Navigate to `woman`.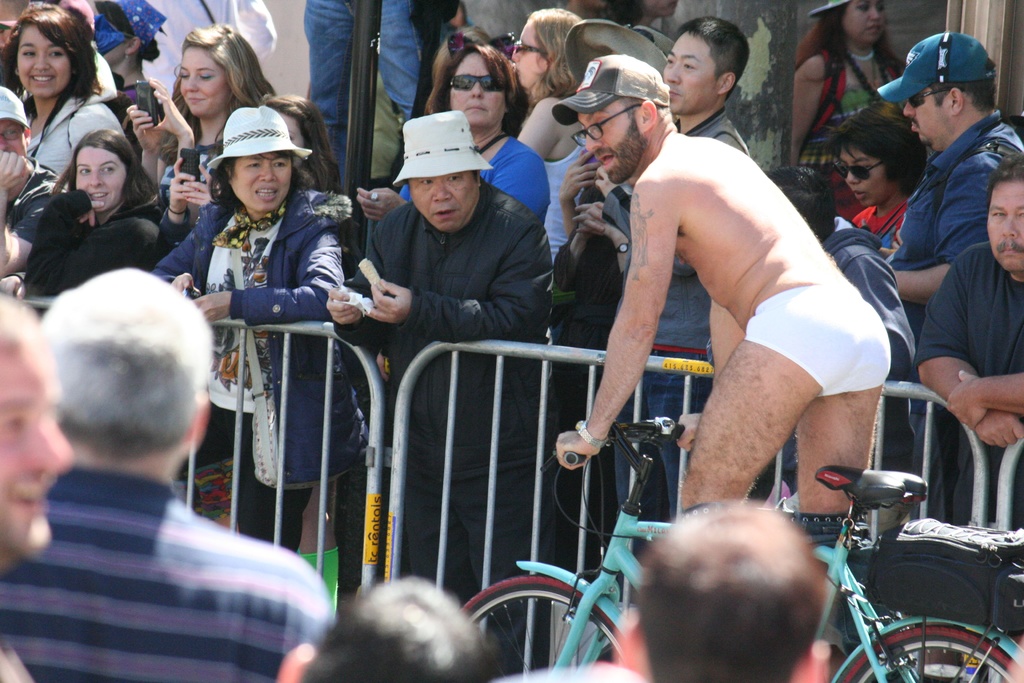
Navigation target: 508,8,605,263.
